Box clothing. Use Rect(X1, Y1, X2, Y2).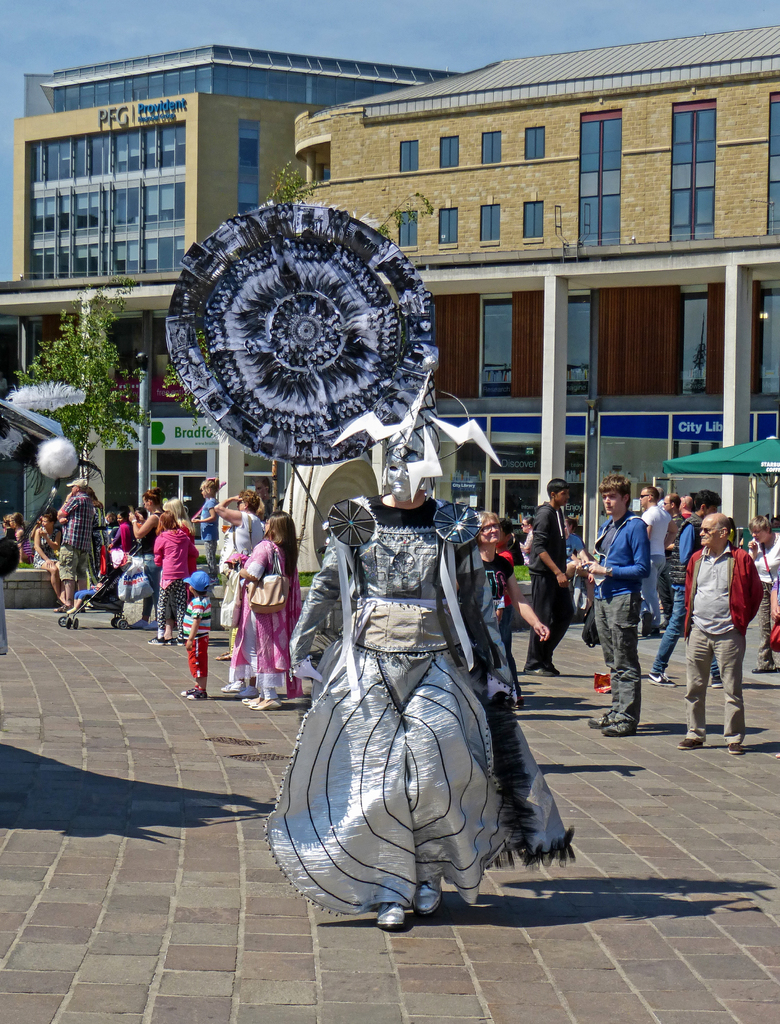
Rect(523, 496, 575, 666).
